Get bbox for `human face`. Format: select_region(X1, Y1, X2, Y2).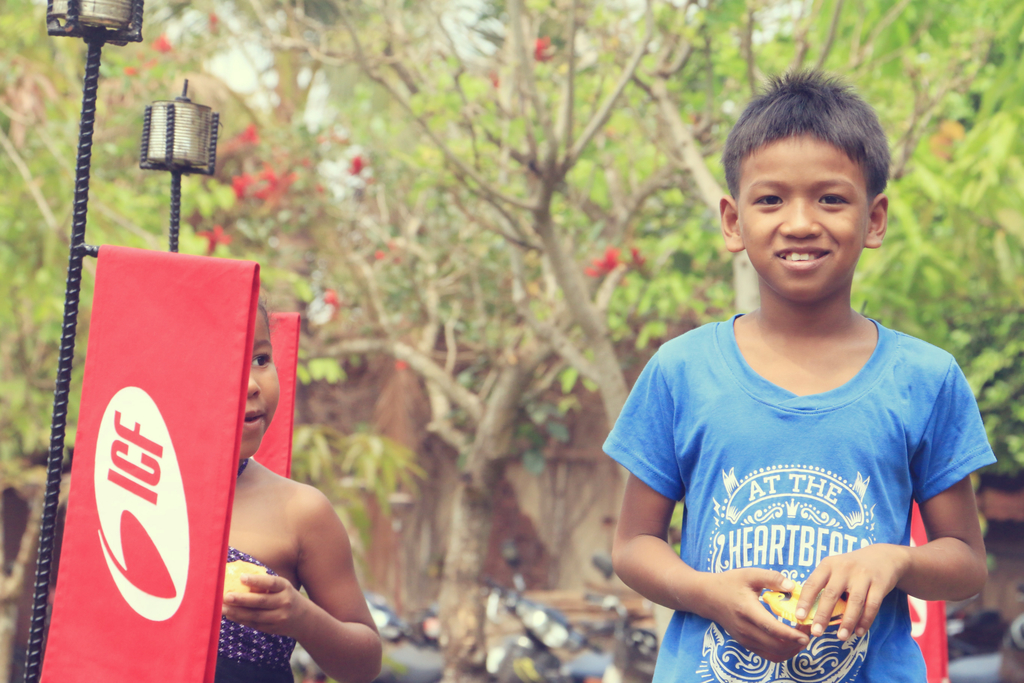
select_region(740, 151, 868, 302).
